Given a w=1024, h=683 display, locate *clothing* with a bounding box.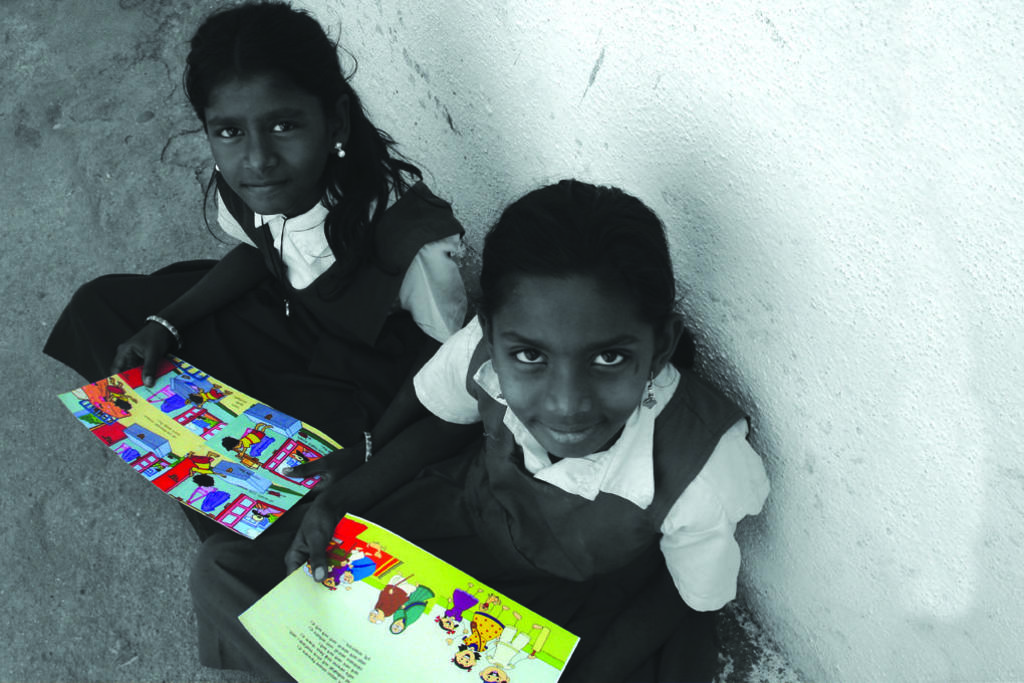
Located: select_region(439, 578, 486, 637).
